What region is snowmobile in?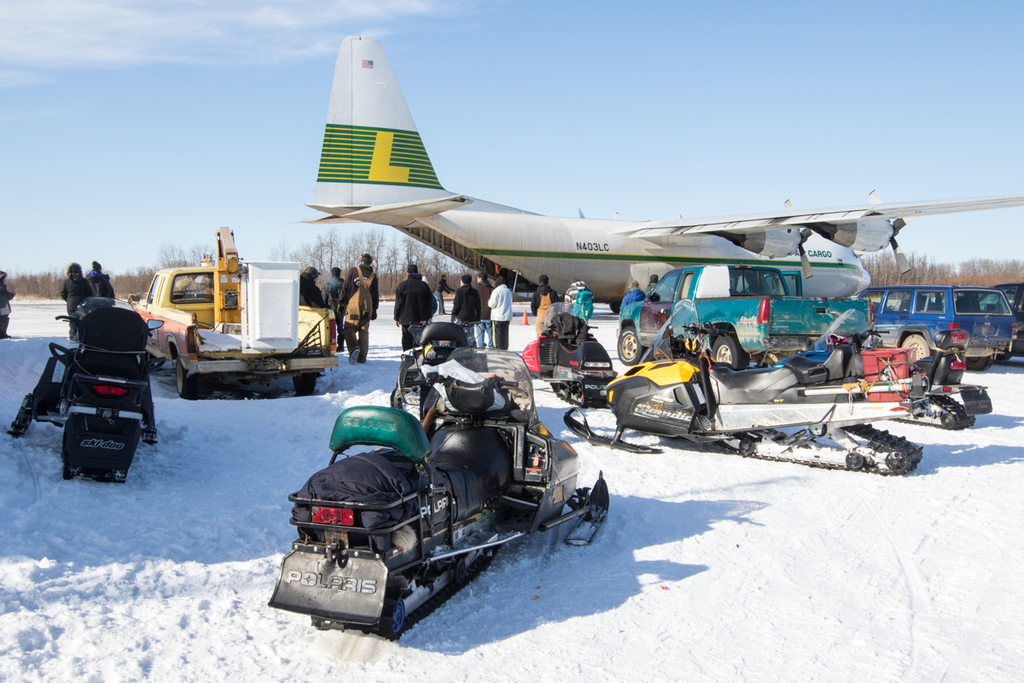
265,343,612,643.
